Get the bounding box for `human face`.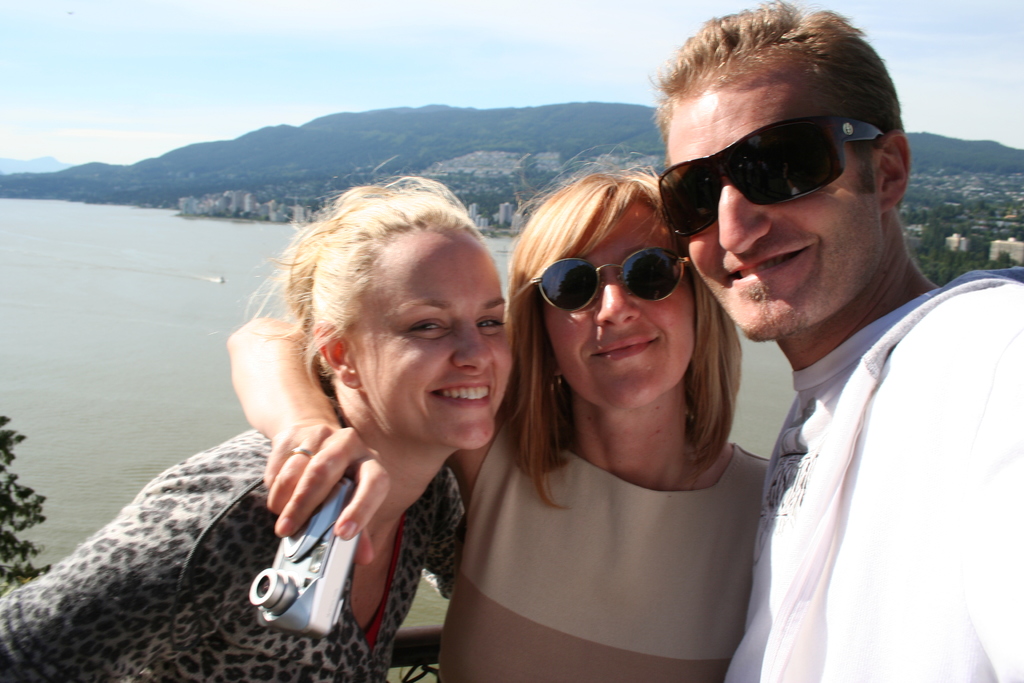
<bbox>667, 74, 868, 341</bbox>.
